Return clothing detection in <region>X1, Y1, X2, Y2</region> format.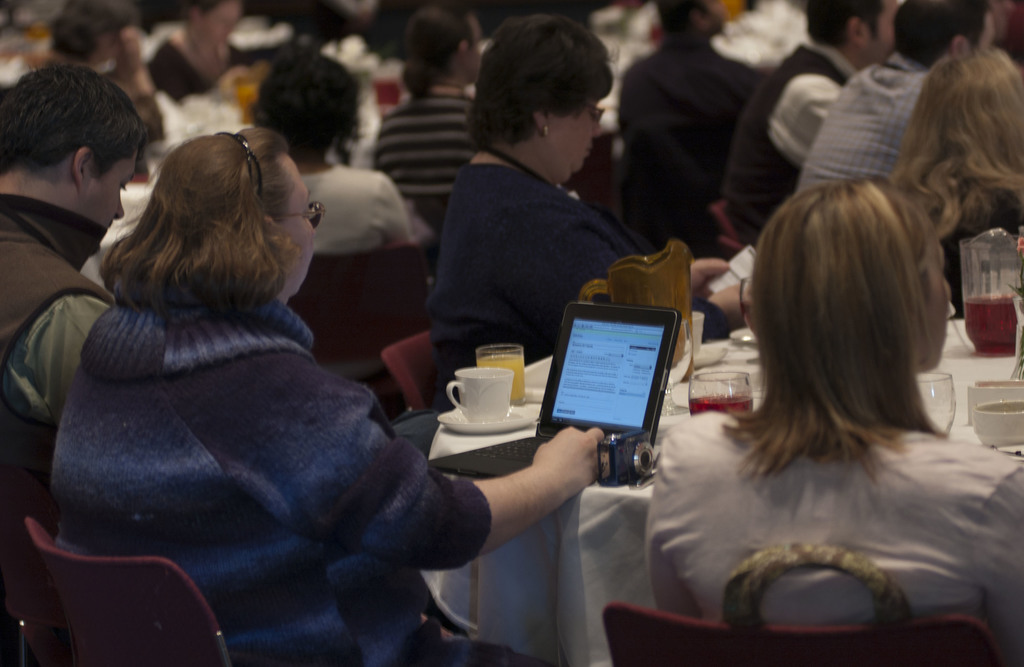
<region>130, 95, 168, 145</region>.
